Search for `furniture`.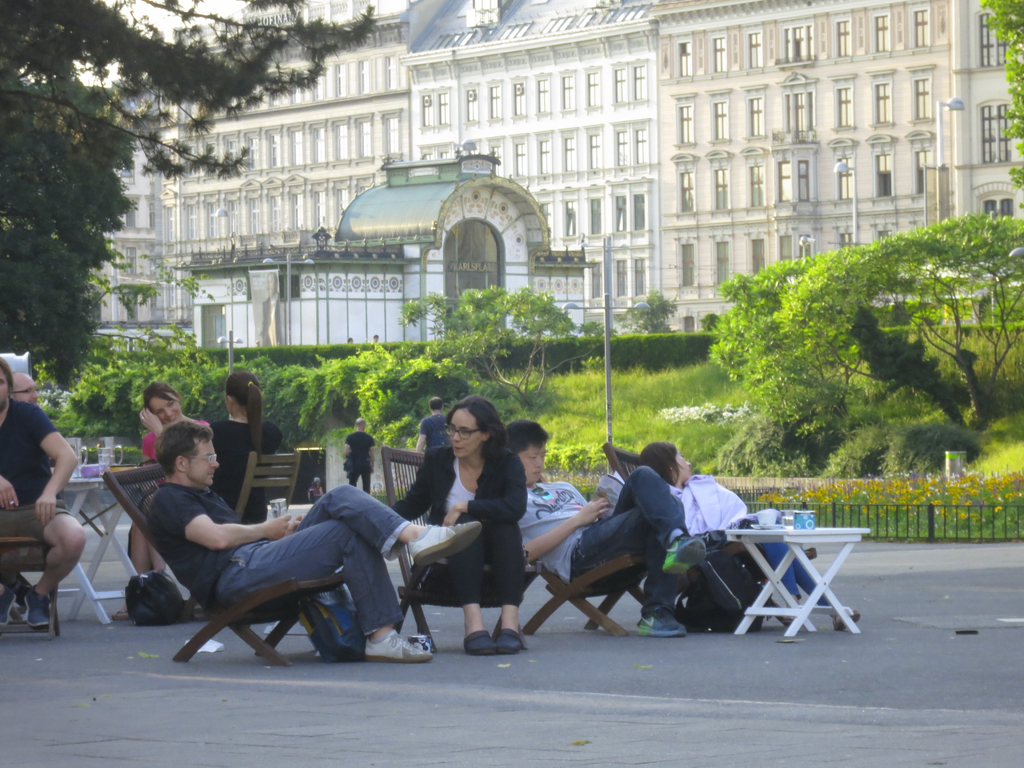
Found at (left=603, top=441, right=817, bottom=627).
